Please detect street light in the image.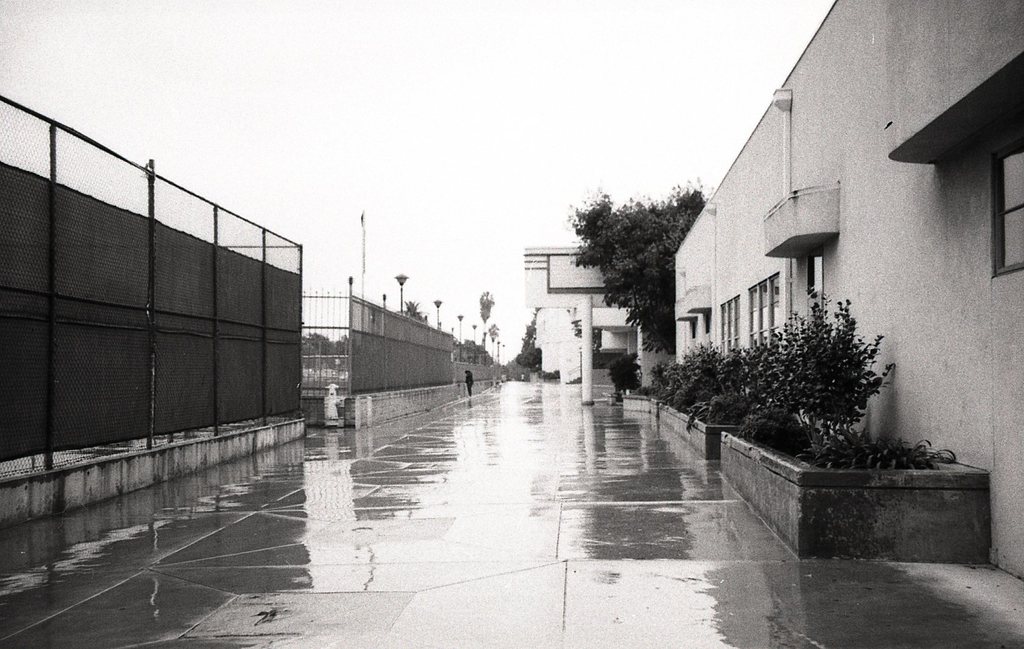
region(453, 311, 463, 361).
